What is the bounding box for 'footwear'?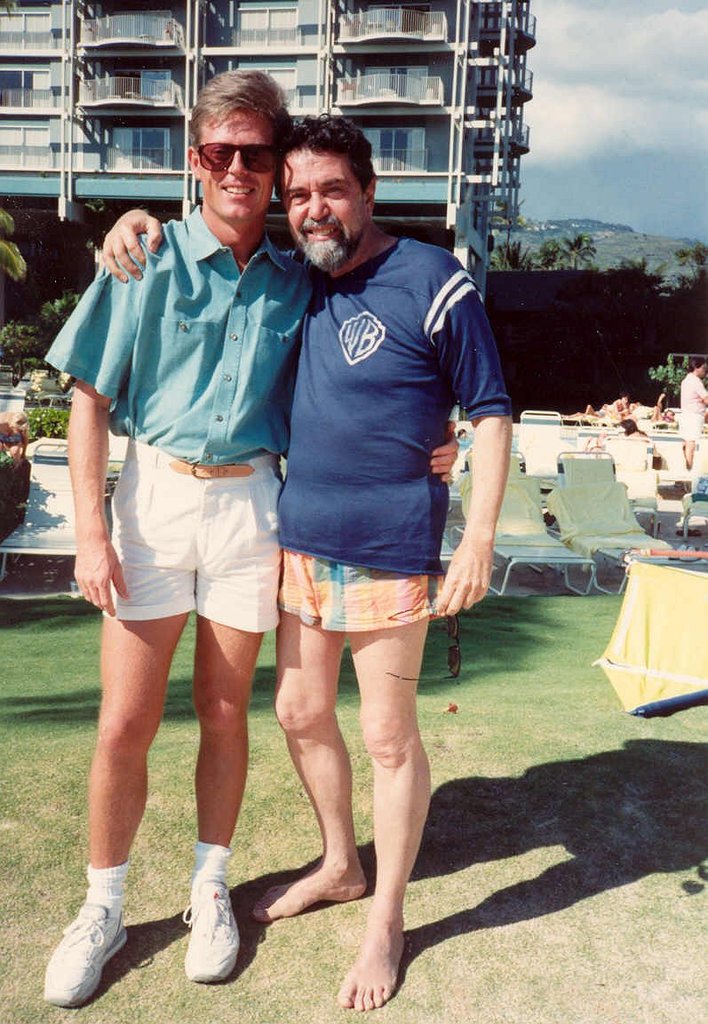
detection(182, 865, 252, 981).
